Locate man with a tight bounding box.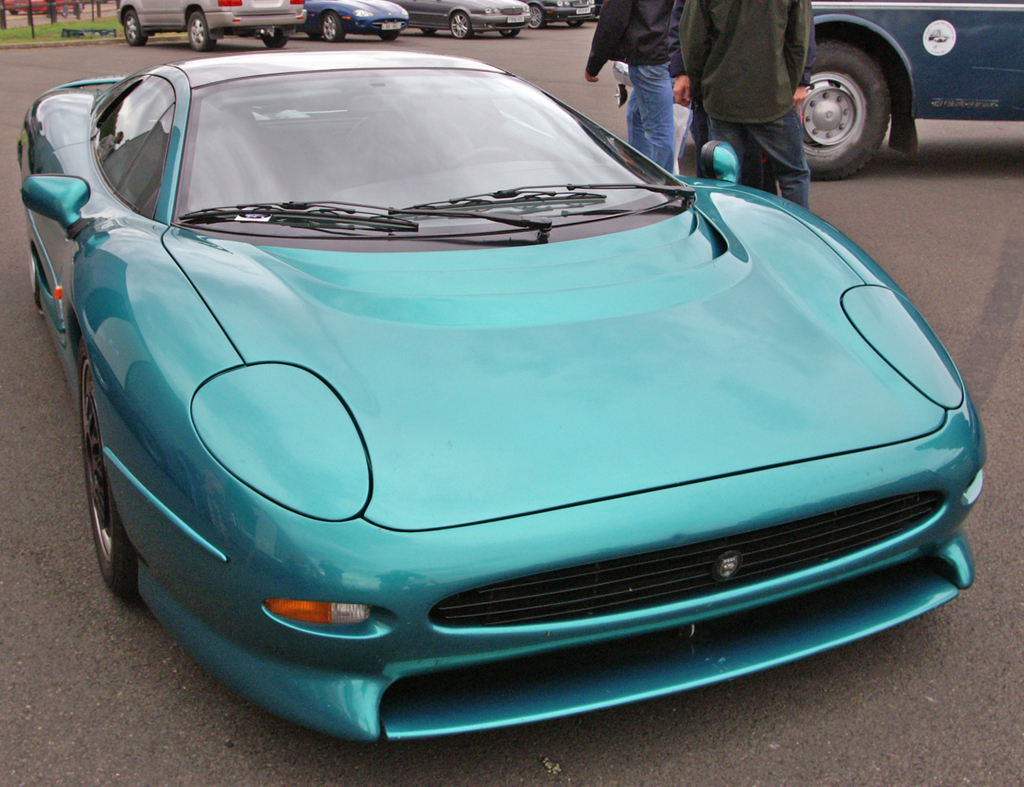
l=666, t=0, r=820, b=213.
